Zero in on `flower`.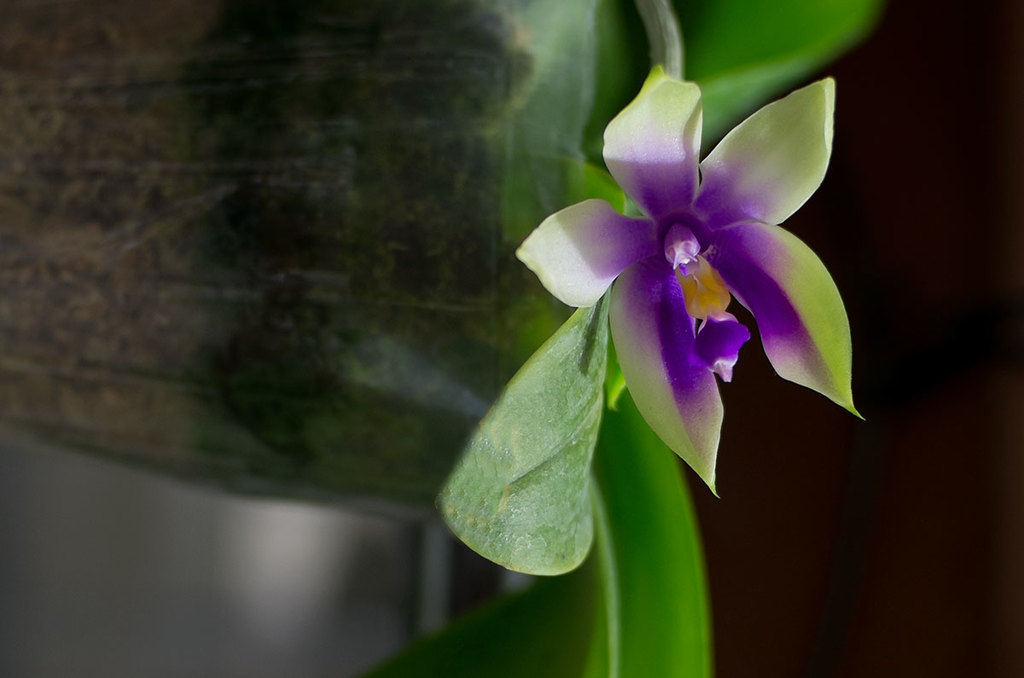
Zeroed in: box(526, 59, 873, 449).
